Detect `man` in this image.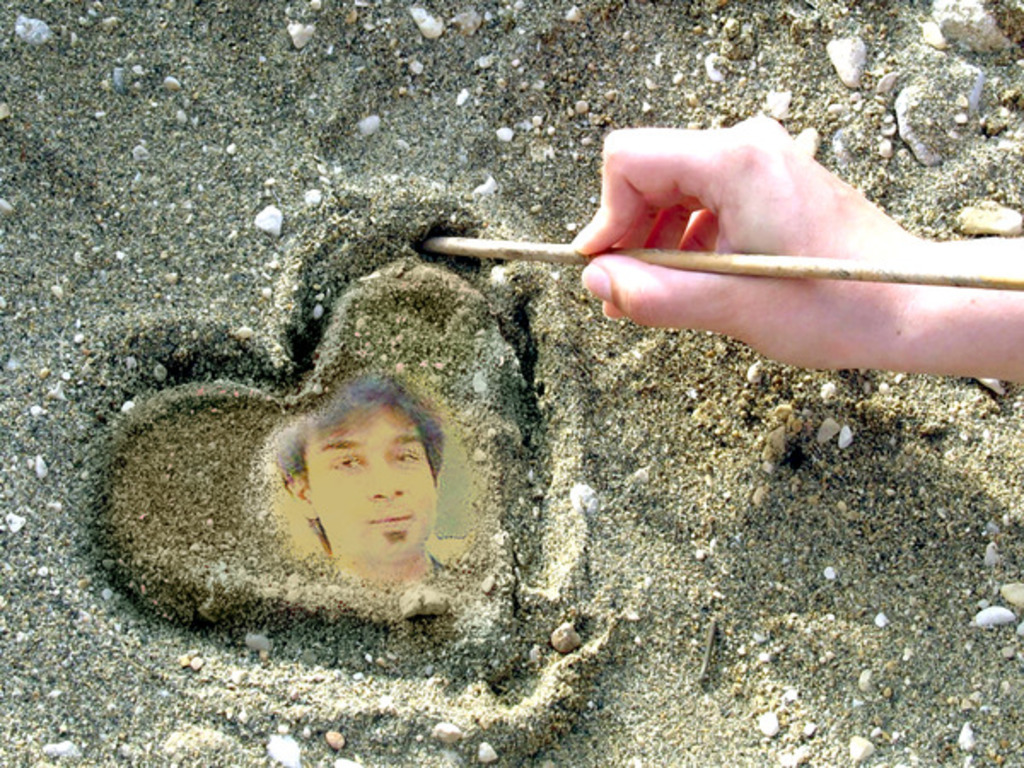
Detection: box=[222, 398, 490, 621].
